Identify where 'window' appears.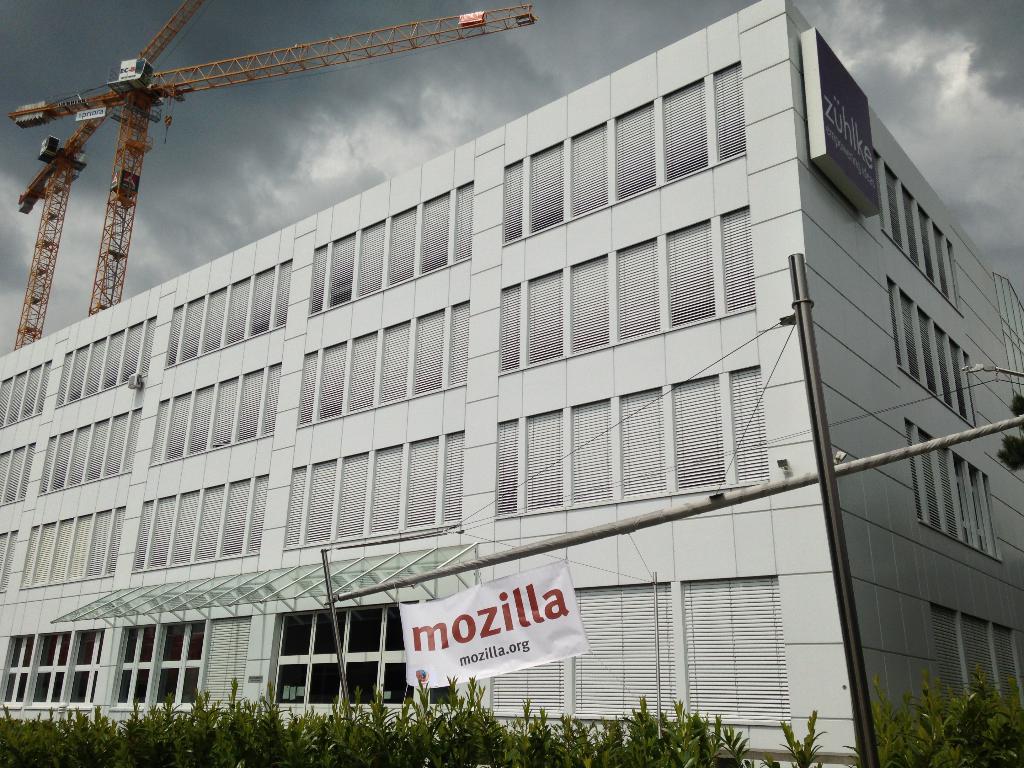
Appears at 909 416 925 520.
